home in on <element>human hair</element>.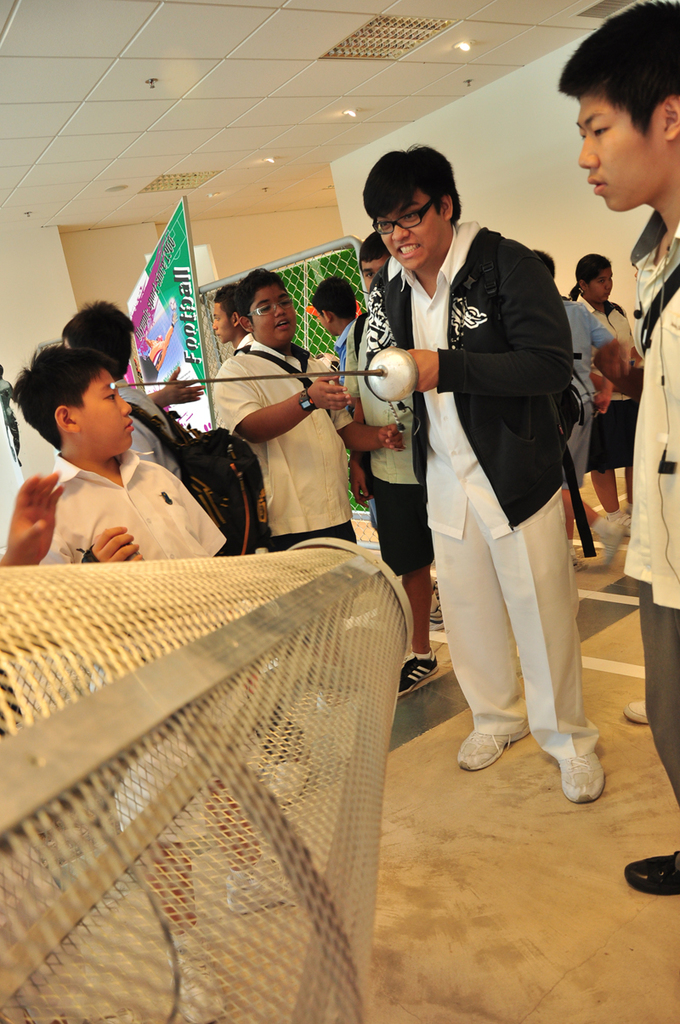
Homed in at 358, 231, 391, 258.
